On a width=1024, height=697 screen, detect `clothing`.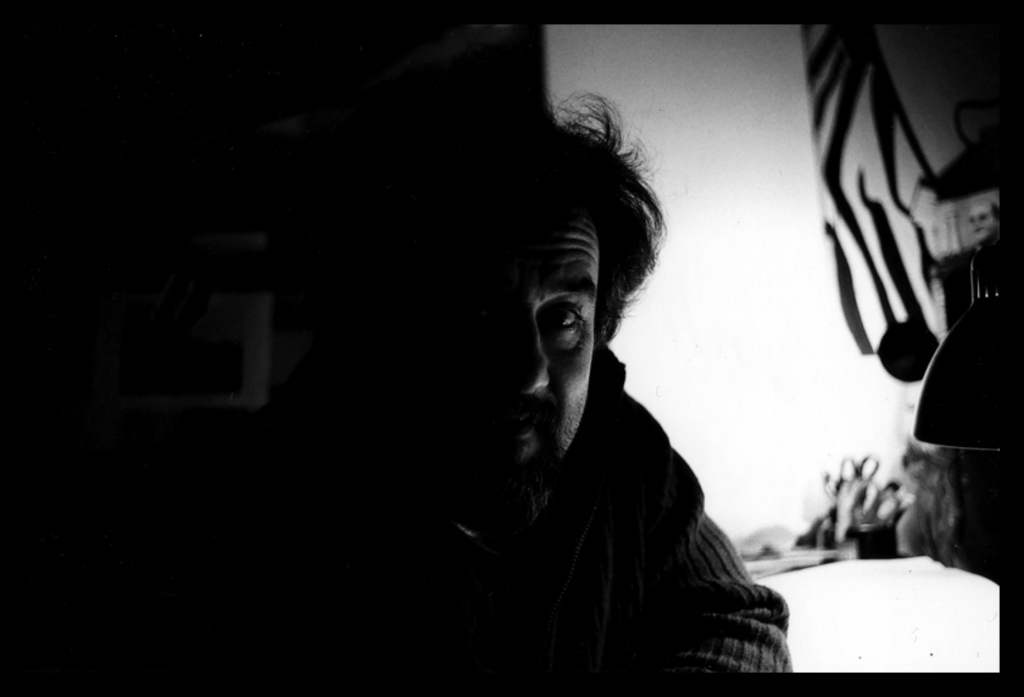
<bbox>254, 330, 790, 674</bbox>.
